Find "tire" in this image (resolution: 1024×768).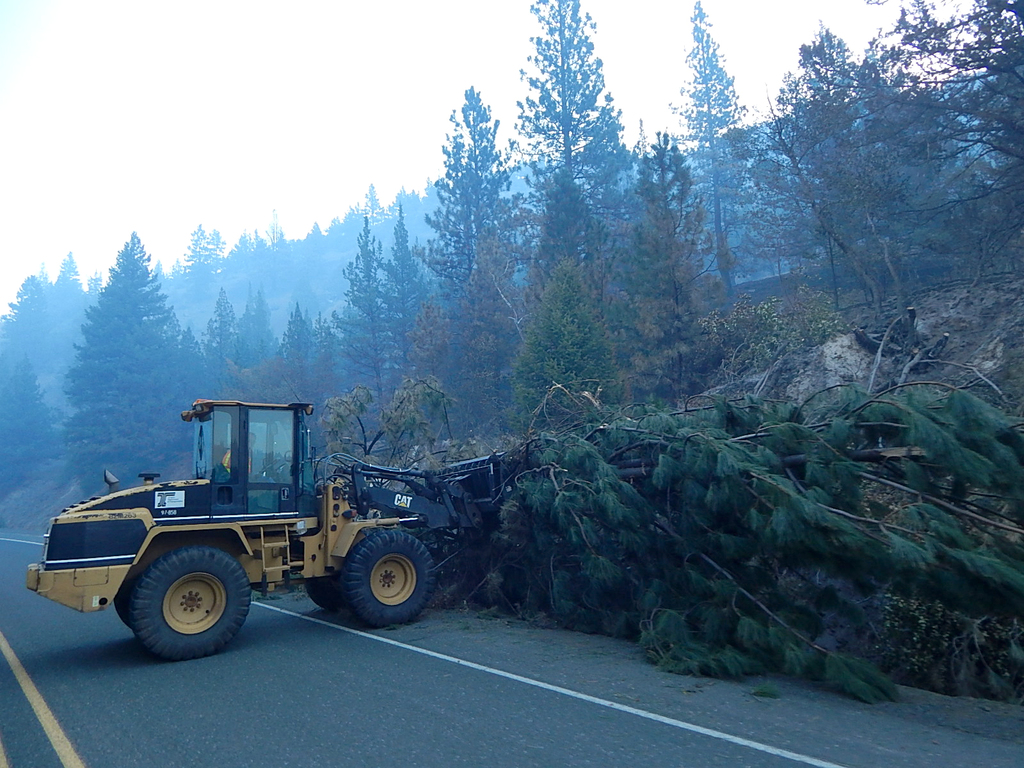
box=[324, 531, 420, 631].
